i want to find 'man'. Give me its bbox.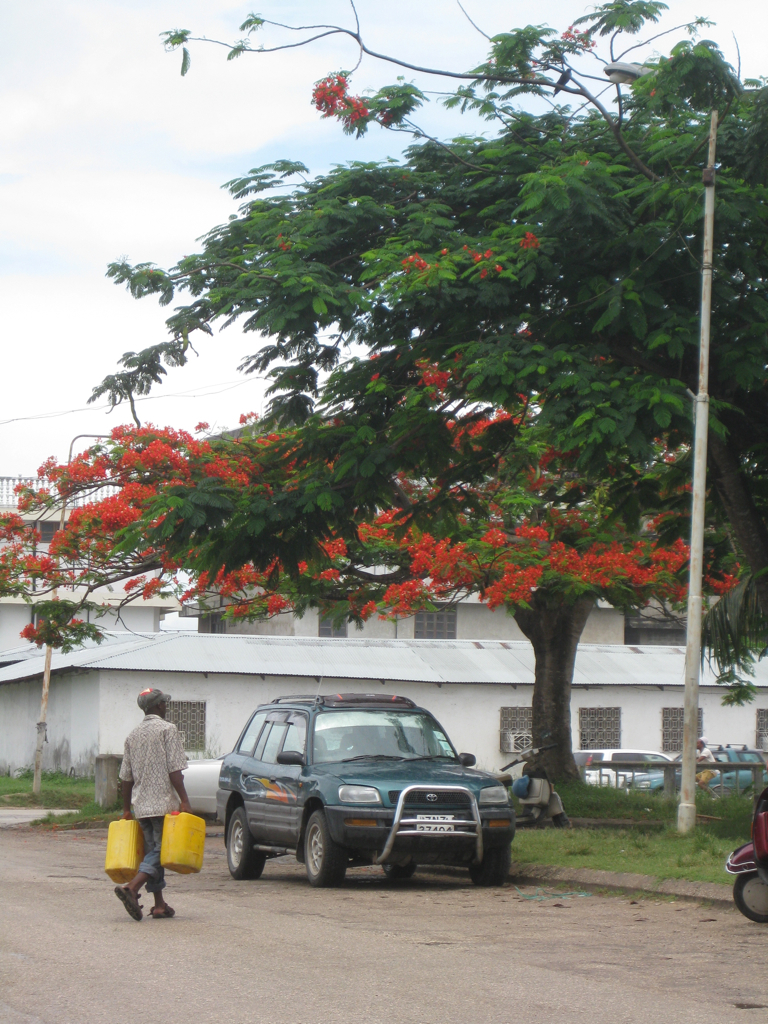
107,685,191,914.
